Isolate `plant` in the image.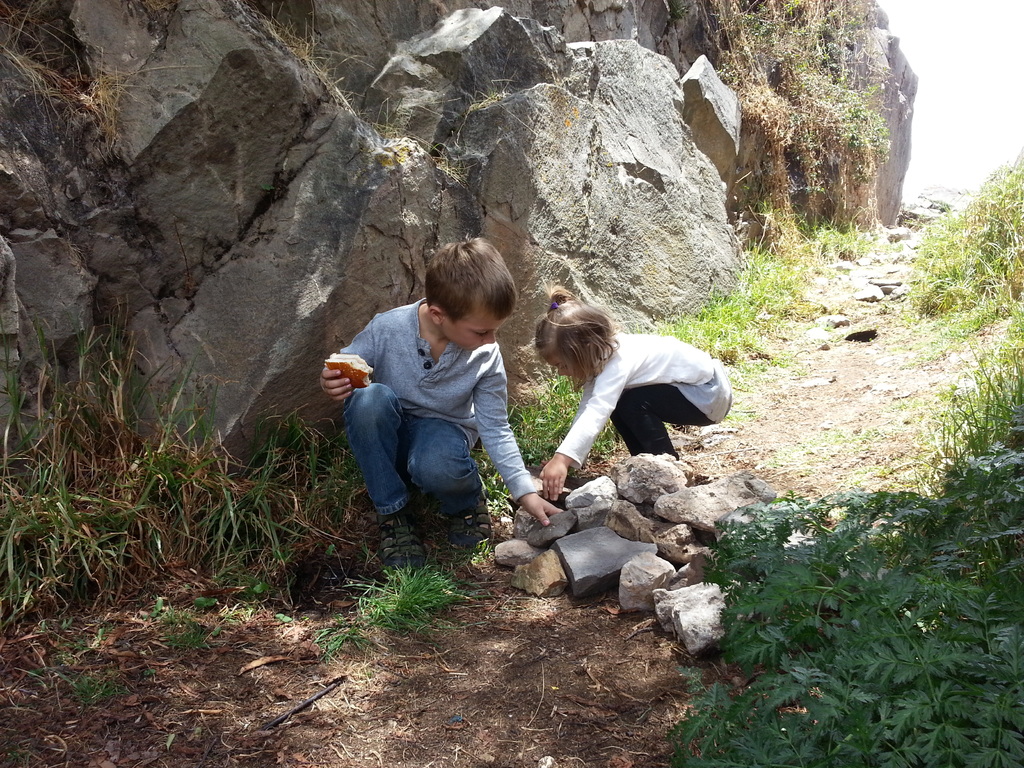
Isolated region: box=[662, 188, 889, 381].
